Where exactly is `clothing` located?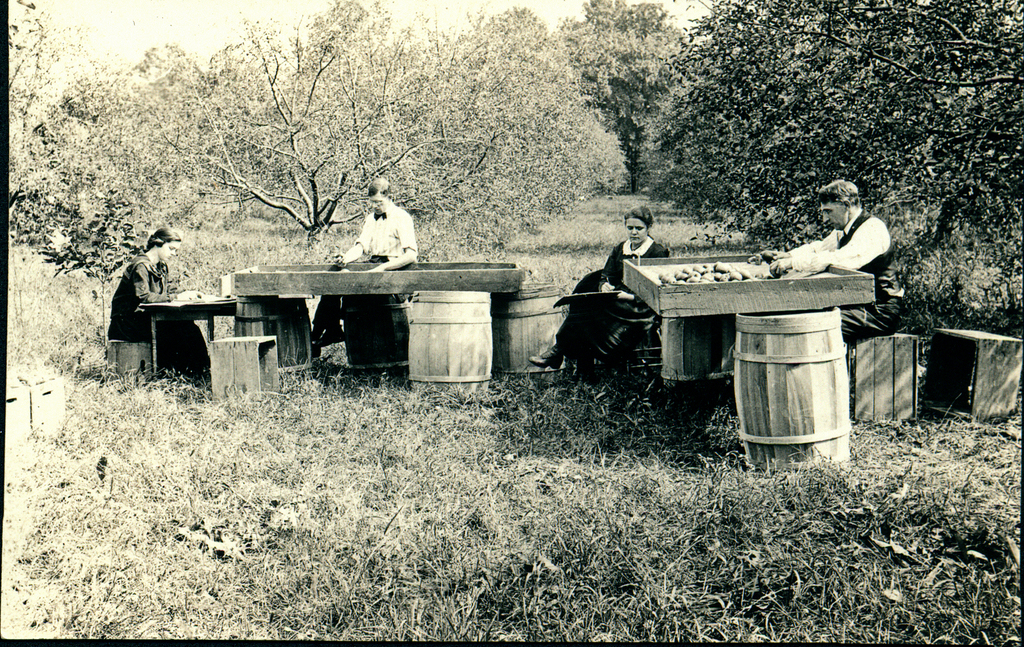
Its bounding box is box=[559, 236, 673, 348].
